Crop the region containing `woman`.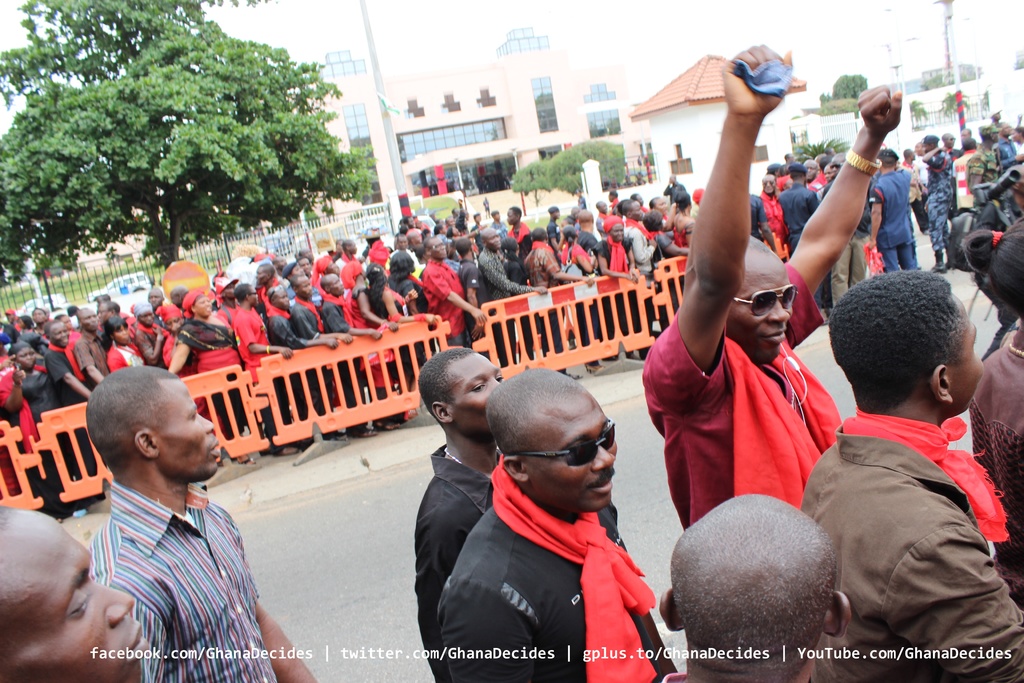
Crop region: [551, 226, 600, 381].
